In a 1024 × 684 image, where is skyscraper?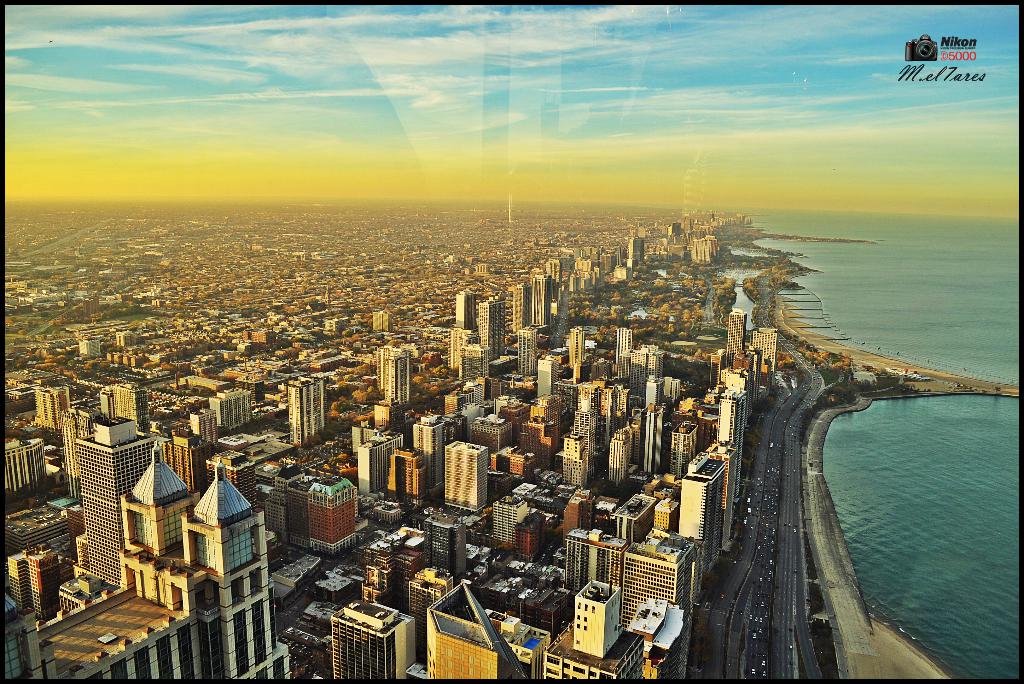
[left=444, top=440, right=486, bottom=505].
